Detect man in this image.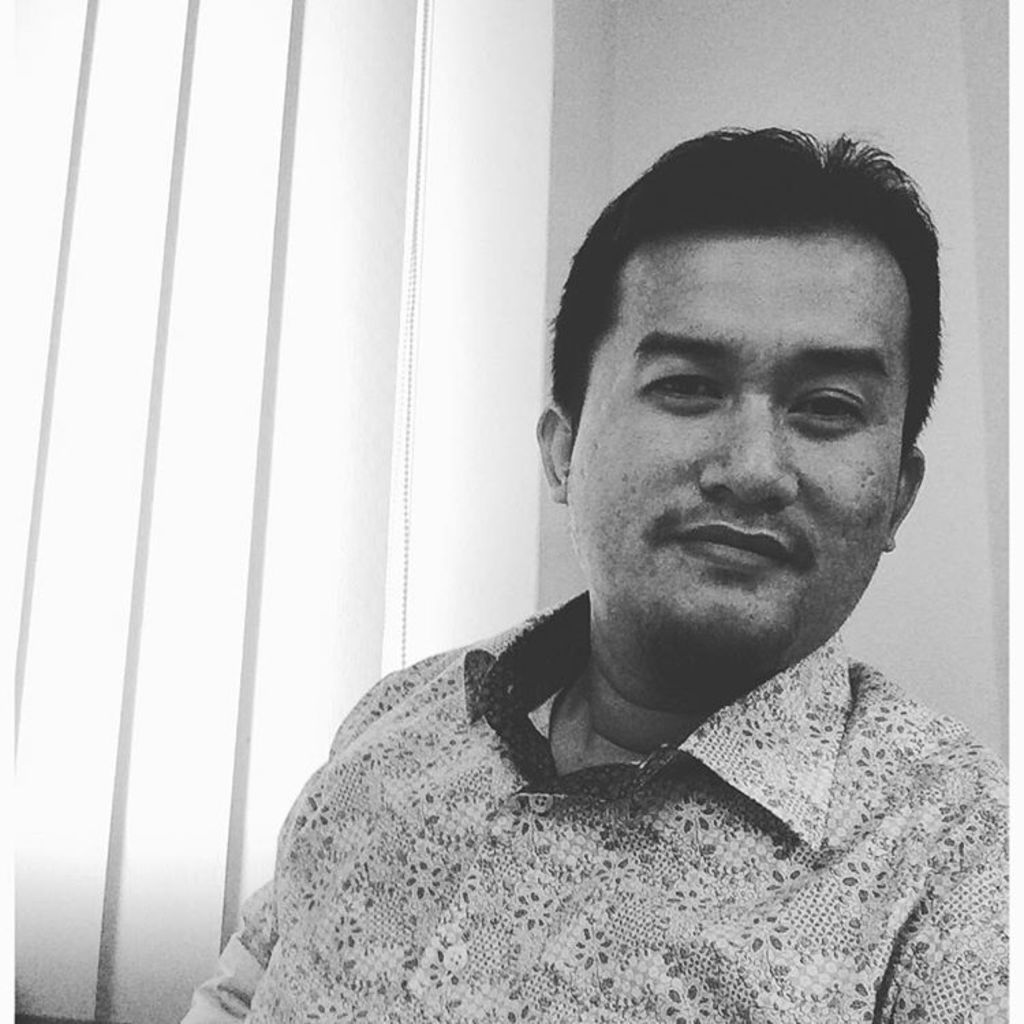
Detection: bbox(228, 162, 1023, 976).
